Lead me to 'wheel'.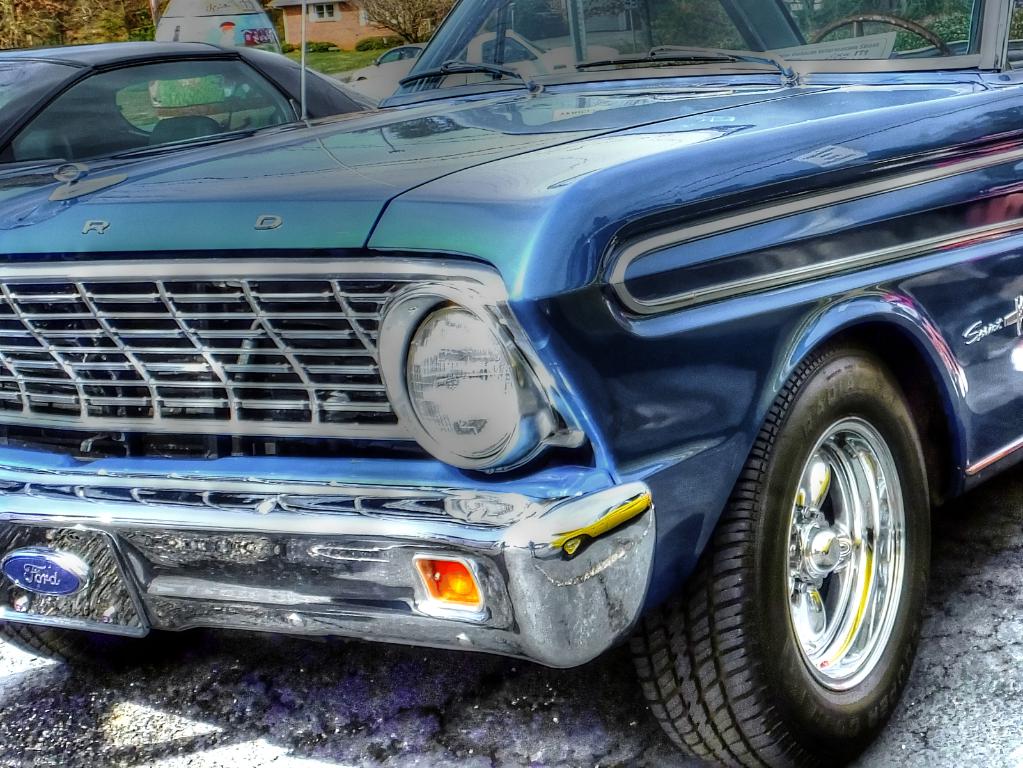
Lead to detection(0, 622, 148, 675).
